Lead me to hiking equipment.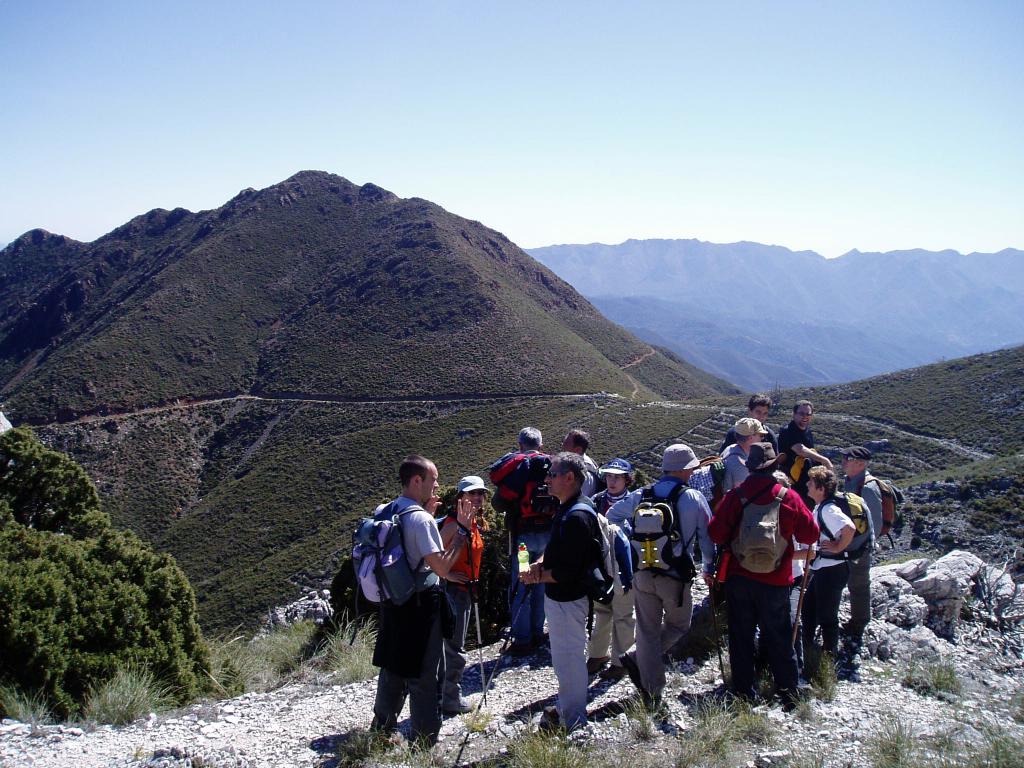
Lead to 346, 499, 428, 606.
